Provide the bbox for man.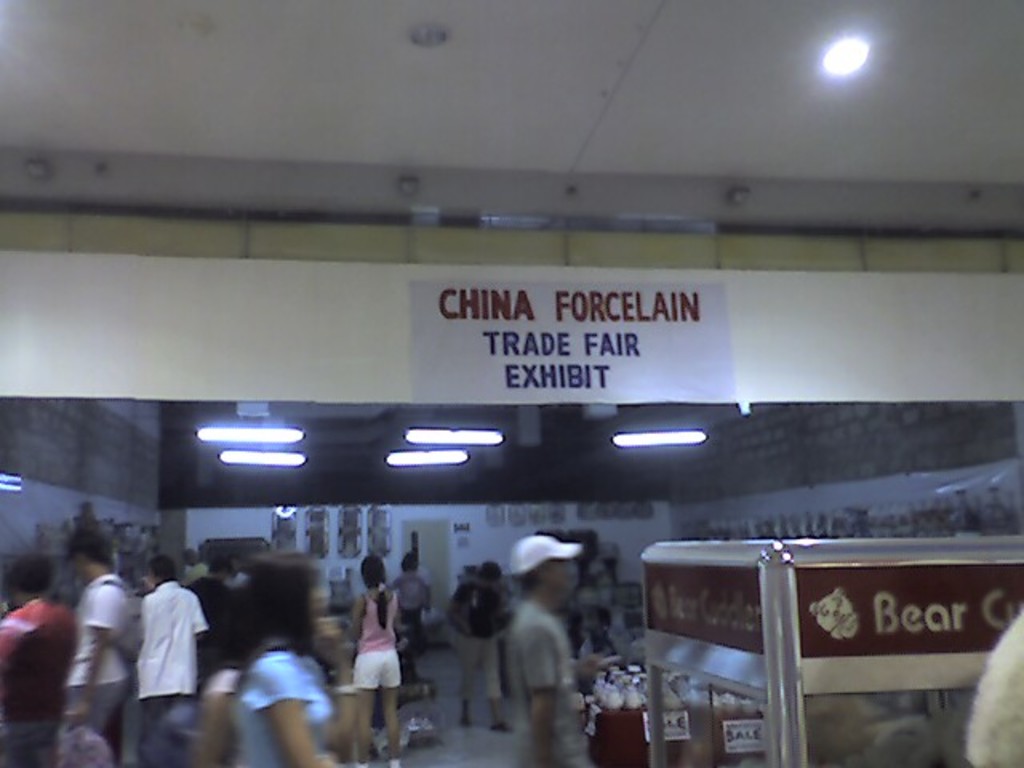
{"x1": 389, "y1": 552, "x2": 430, "y2": 656}.
